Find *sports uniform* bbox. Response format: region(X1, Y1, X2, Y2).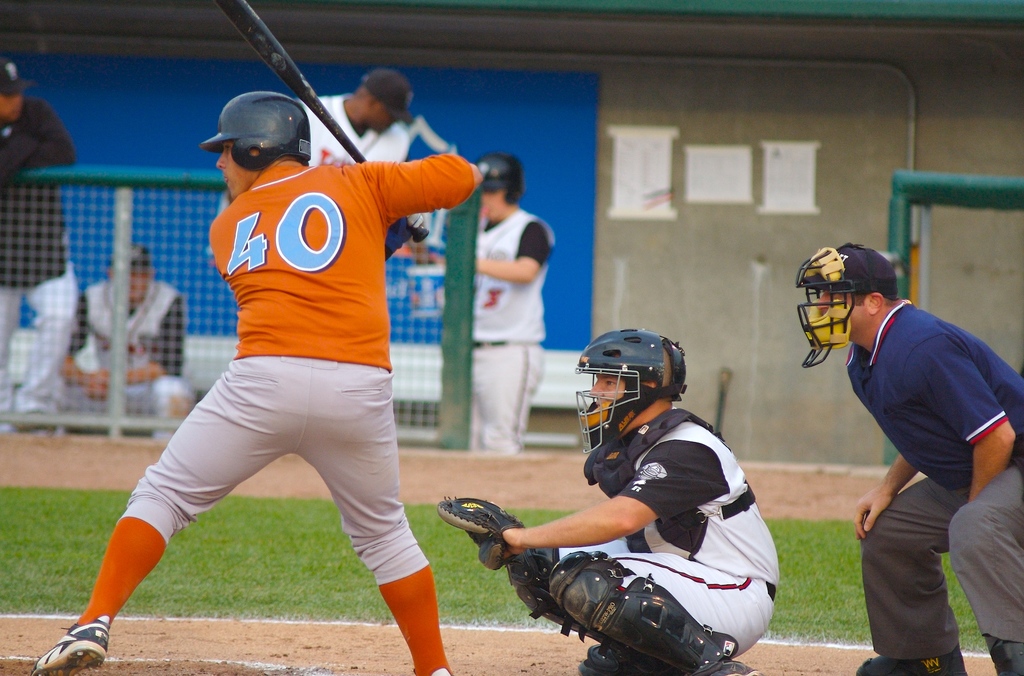
region(476, 212, 566, 459).
